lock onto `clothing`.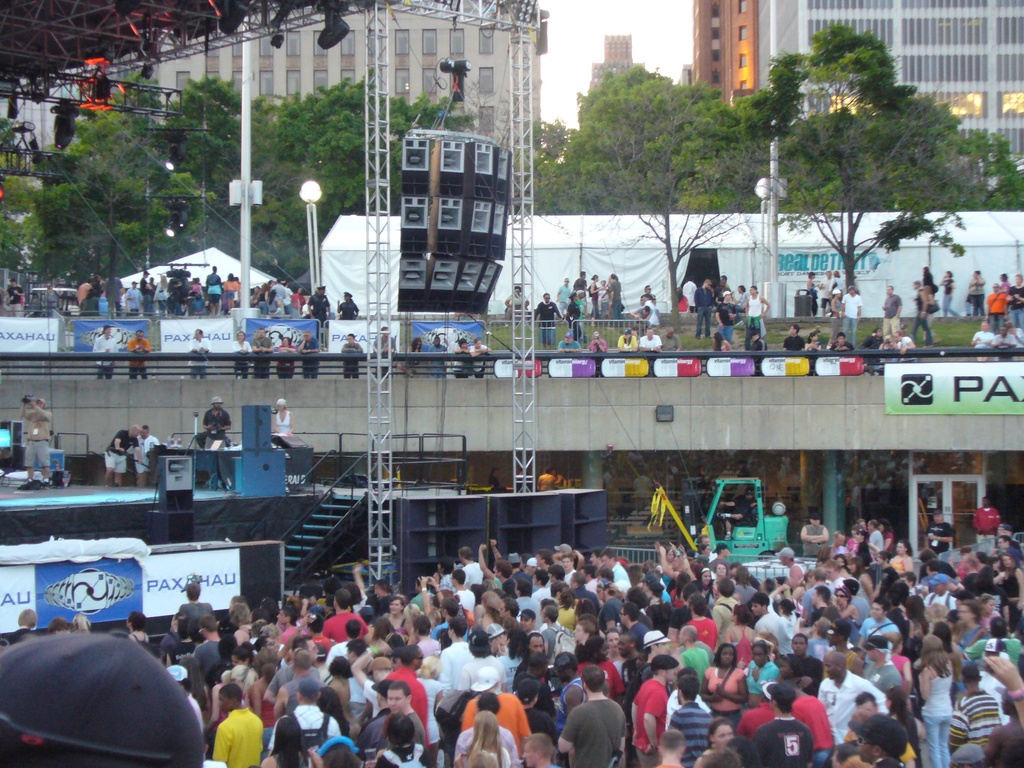
Locked: locate(76, 278, 89, 300).
